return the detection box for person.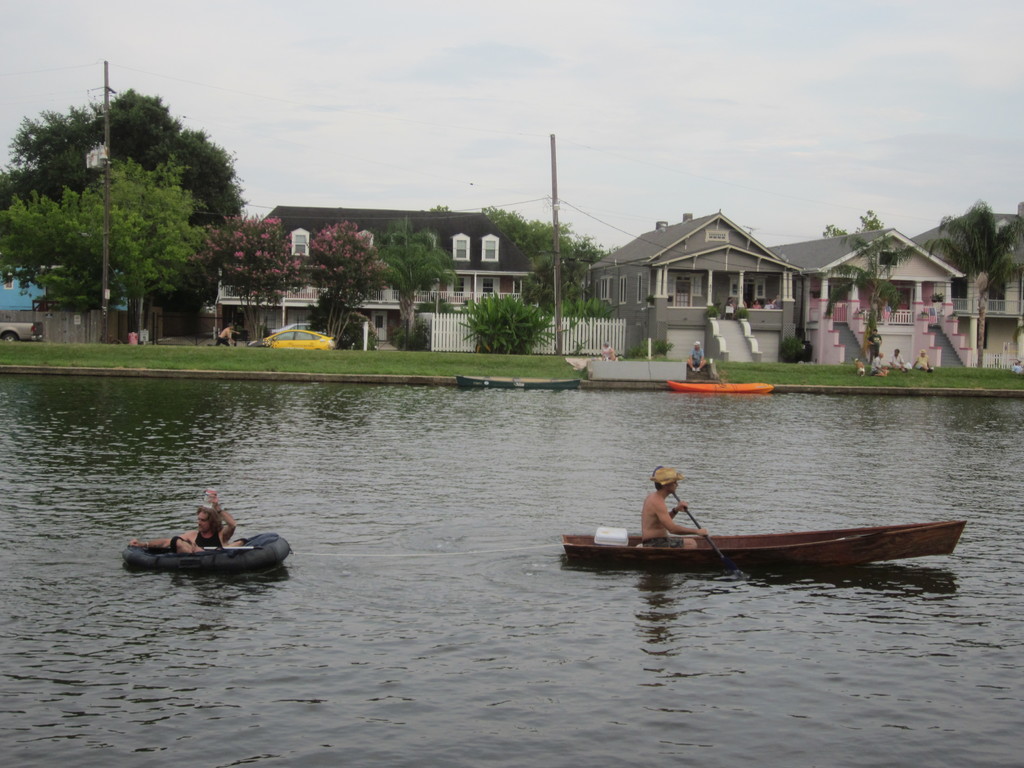
[x1=911, y1=350, x2=931, y2=372].
